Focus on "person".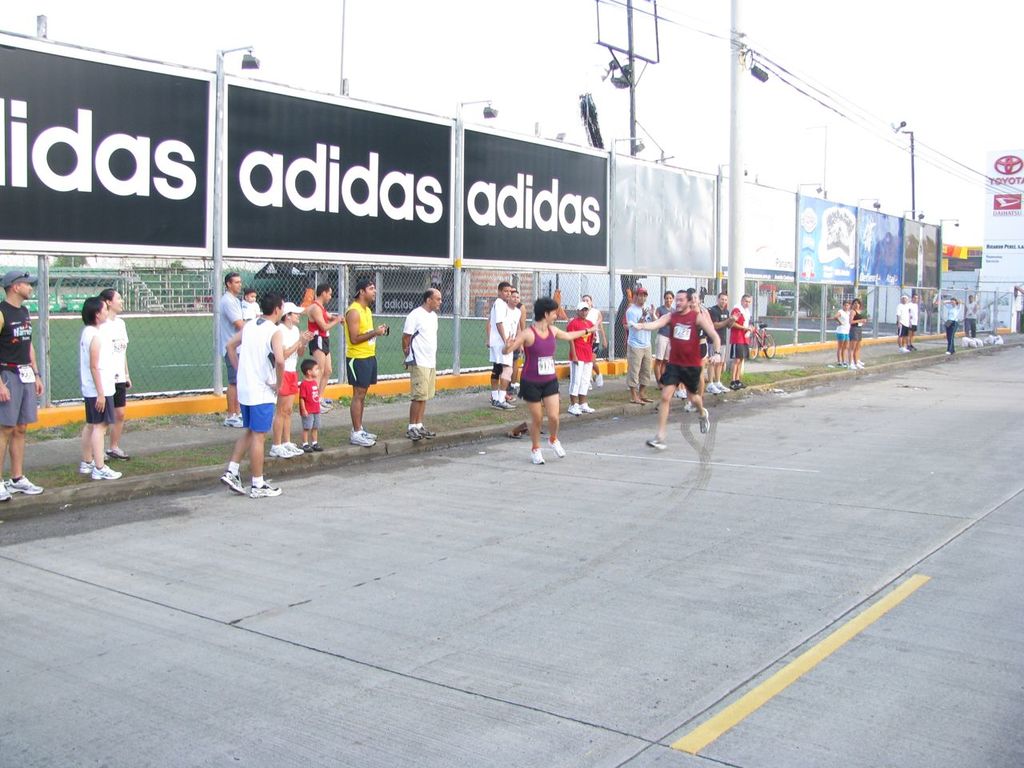
Focused at x1=219, y1=277, x2=238, y2=427.
